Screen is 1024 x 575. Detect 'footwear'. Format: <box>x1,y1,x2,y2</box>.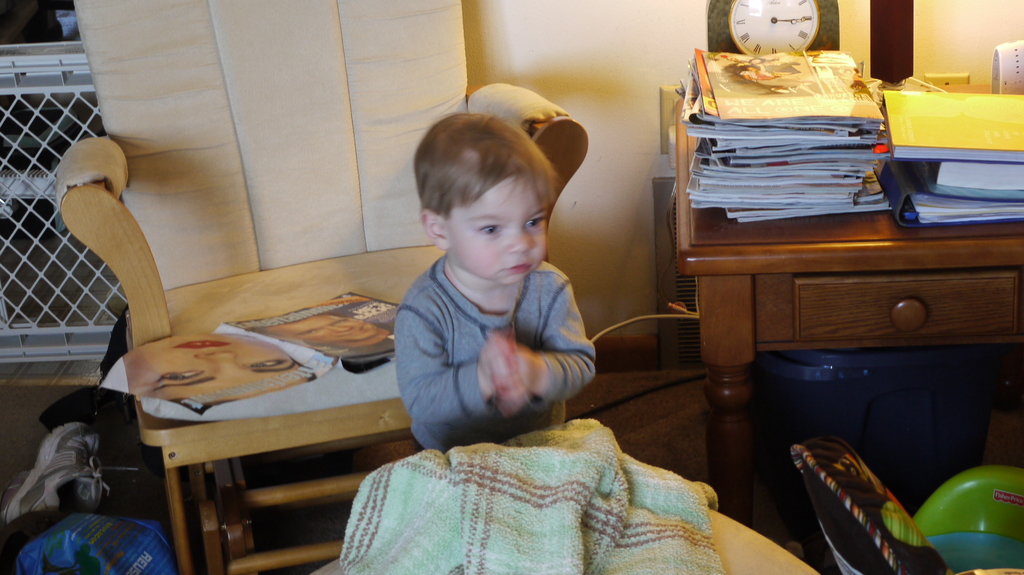
<box>3,421,139,526</box>.
